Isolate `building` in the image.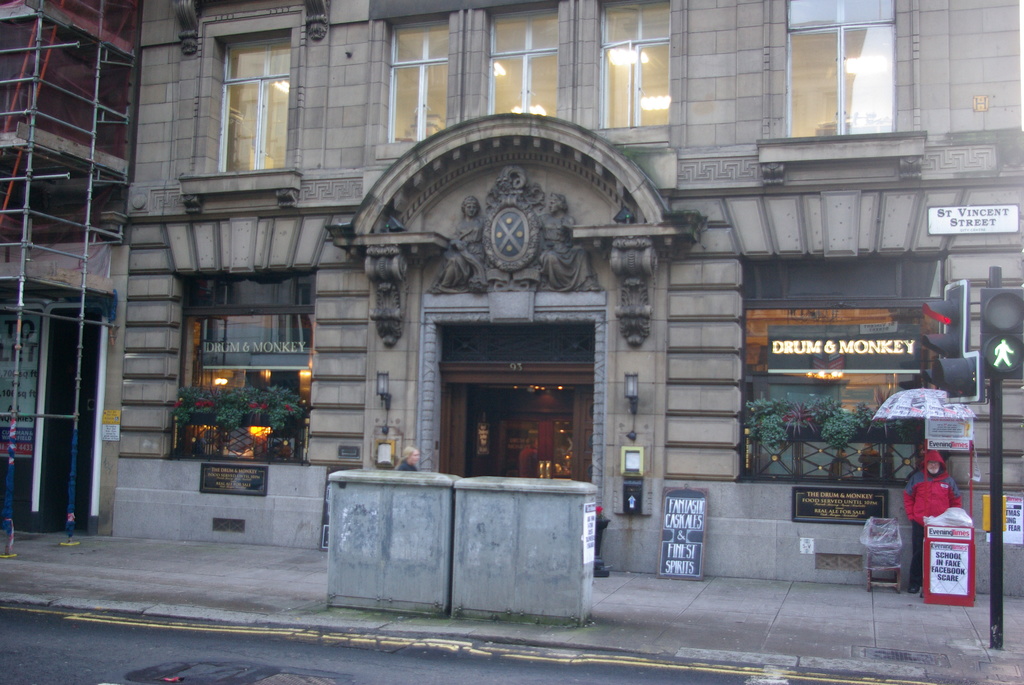
Isolated region: 109:0:1023:595.
